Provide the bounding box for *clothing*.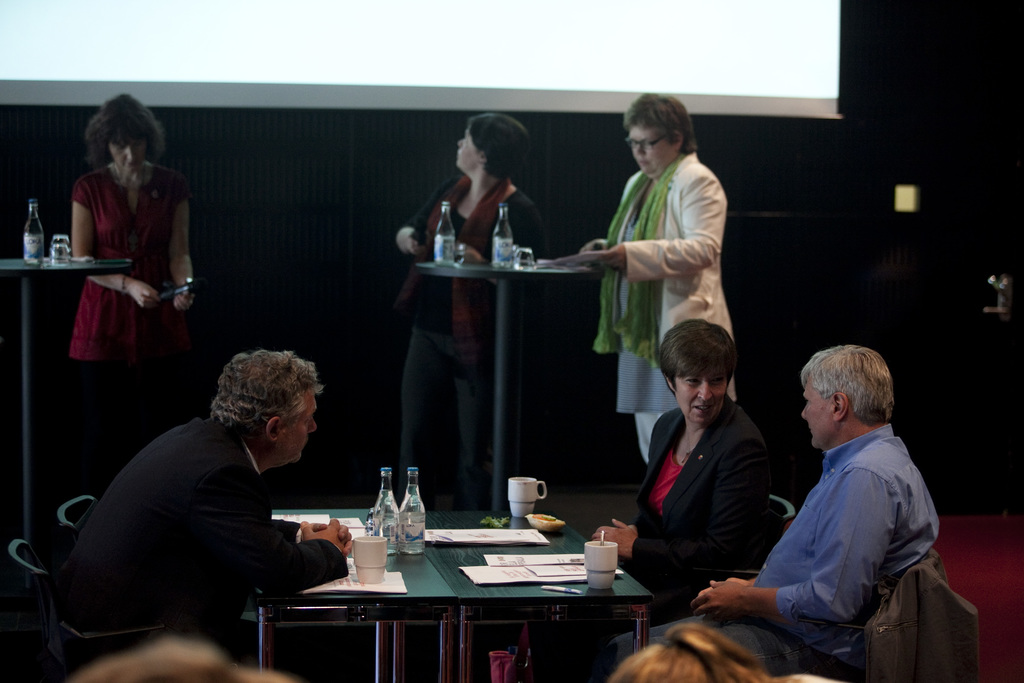
l=84, t=380, r=353, b=652.
